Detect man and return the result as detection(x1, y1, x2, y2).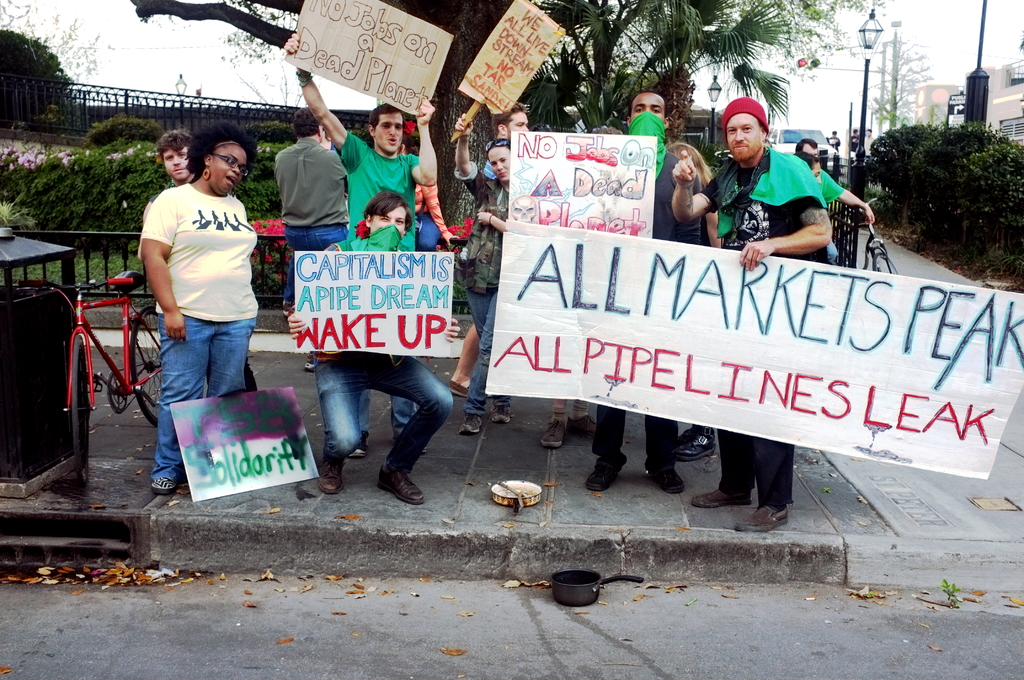
detection(795, 136, 876, 263).
